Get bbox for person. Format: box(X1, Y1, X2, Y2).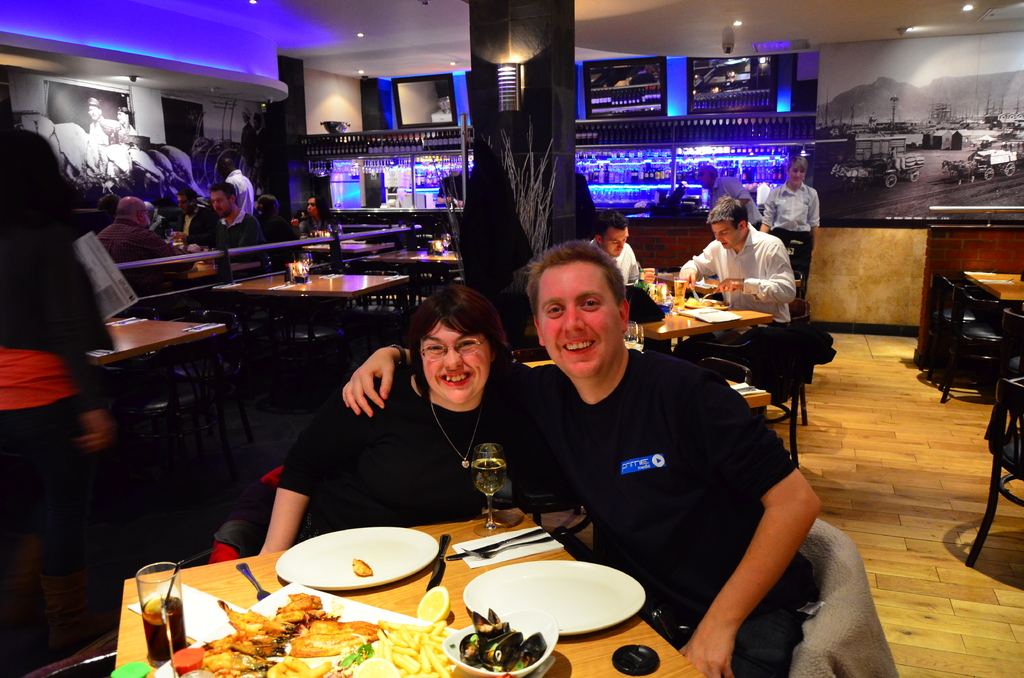
box(88, 198, 198, 302).
